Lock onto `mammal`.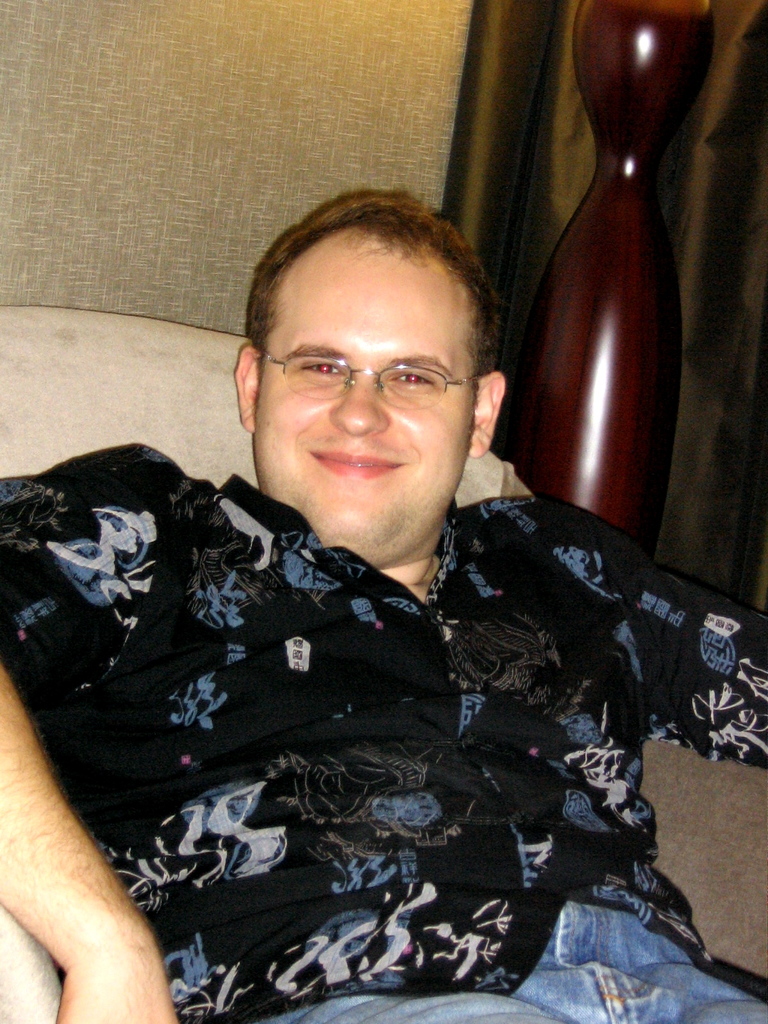
Locked: bbox=(0, 181, 767, 1023).
